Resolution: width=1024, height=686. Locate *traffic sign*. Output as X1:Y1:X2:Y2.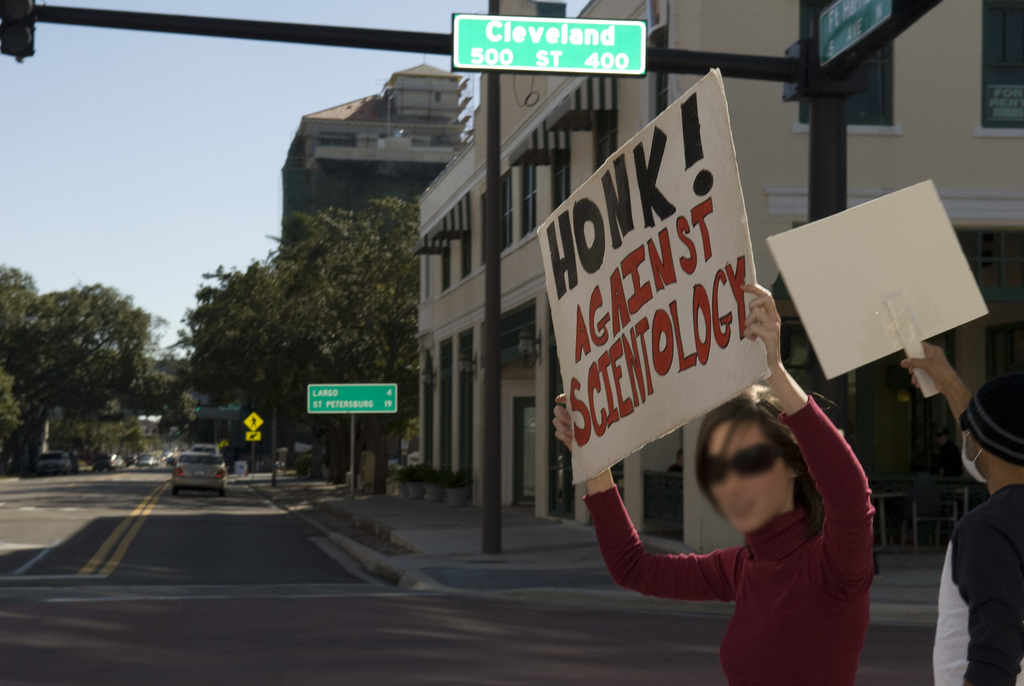
243:413:262:427.
